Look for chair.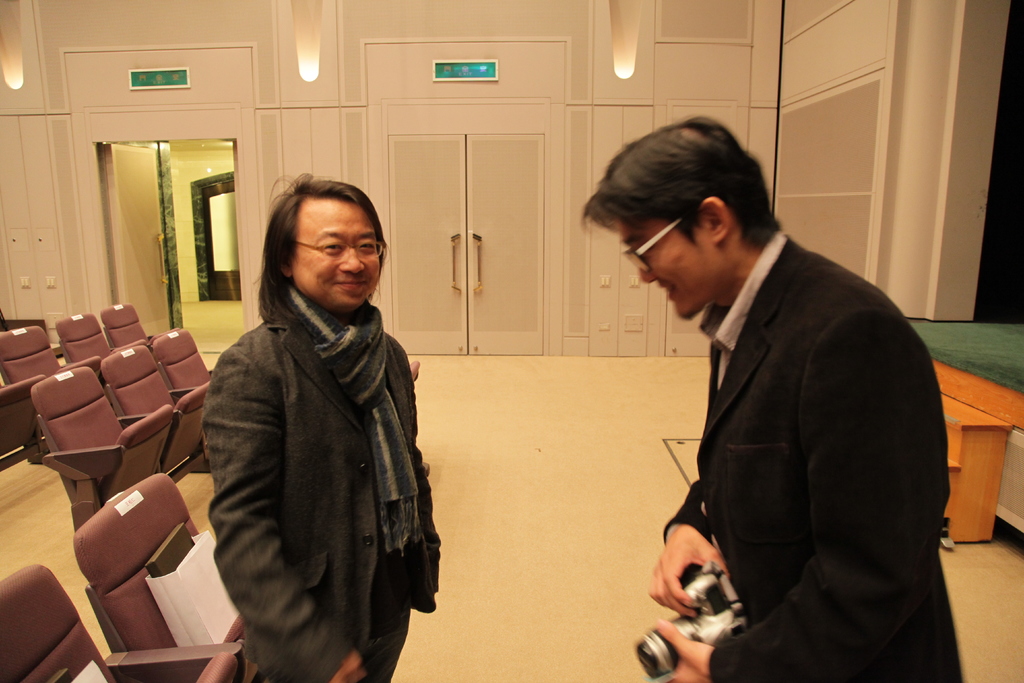
Found: 73:472:268:682.
